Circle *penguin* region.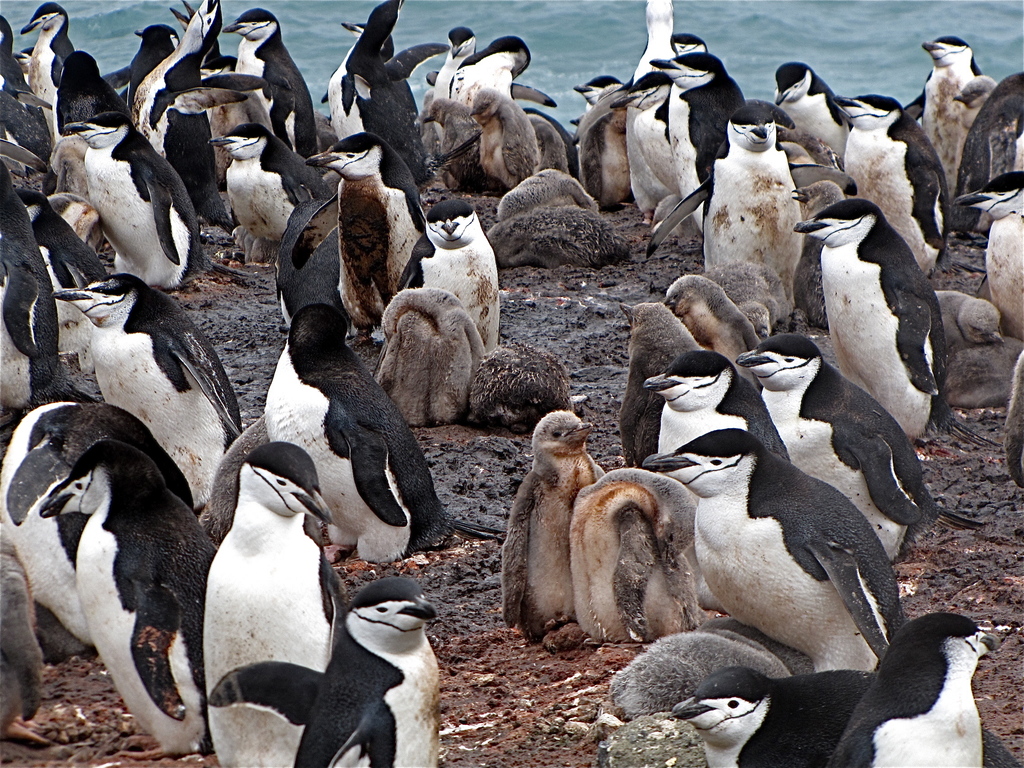
Region: 663/671/869/767.
